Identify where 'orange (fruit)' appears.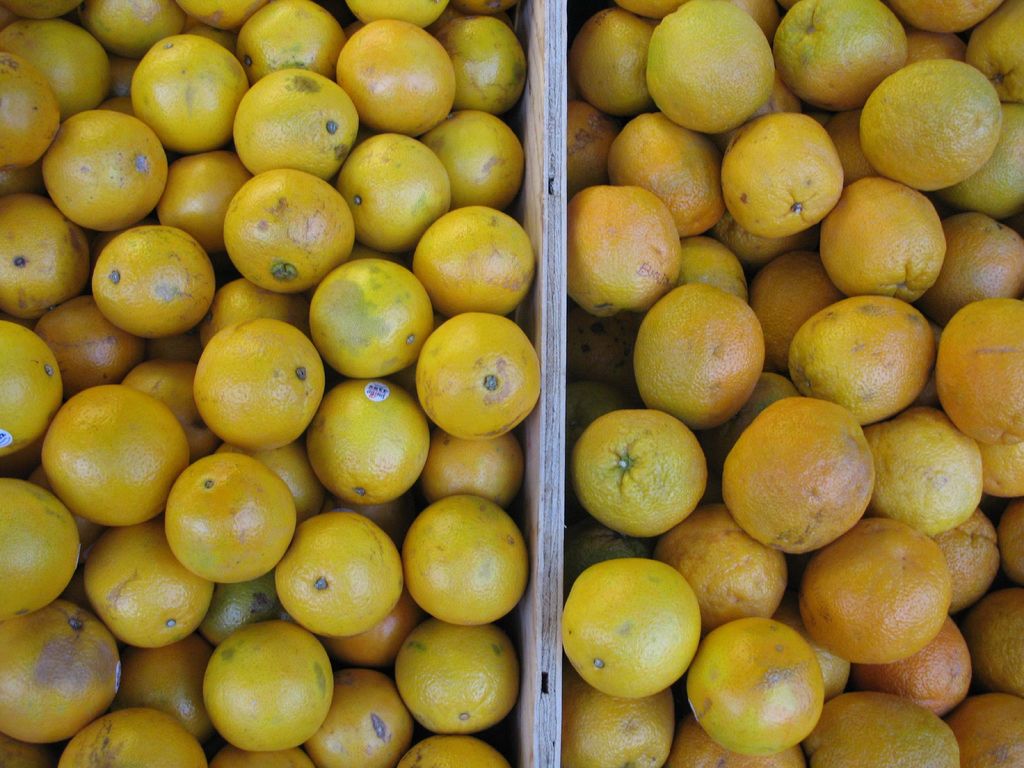
Appears at BBox(564, 708, 656, 767).
